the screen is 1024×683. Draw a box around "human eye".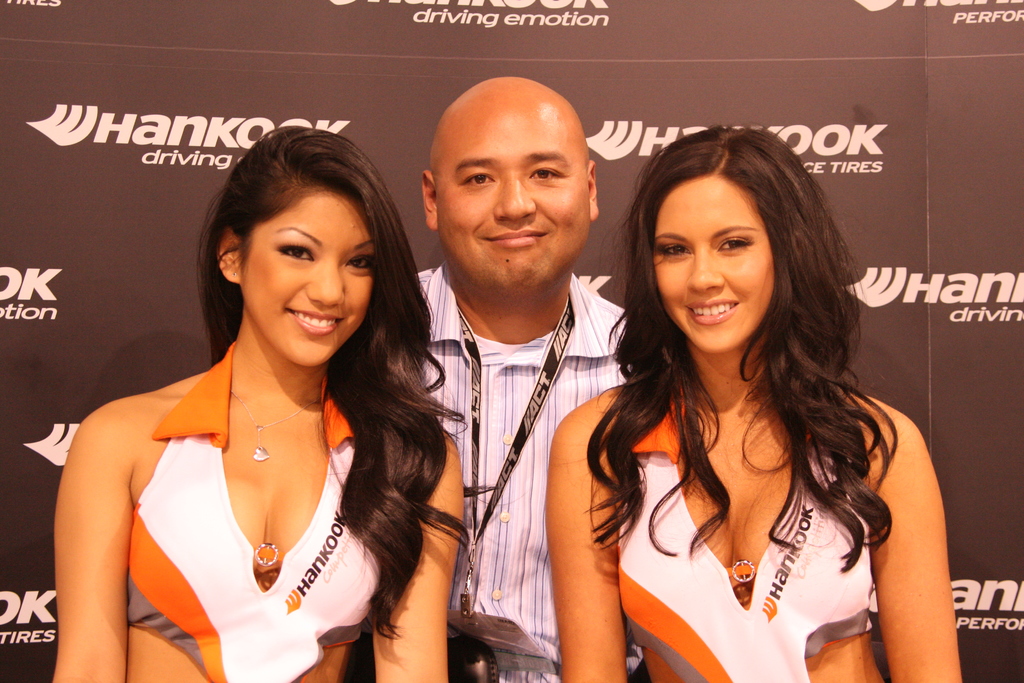
<box>273,238,316,264</box>.
